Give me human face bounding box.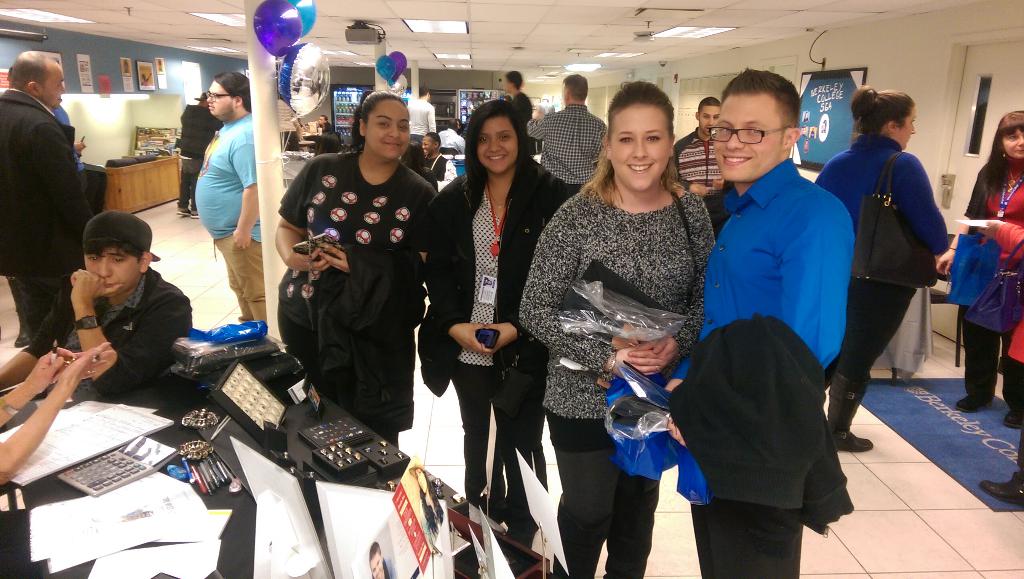
left=614, top=107, right=670, bottom=187.
